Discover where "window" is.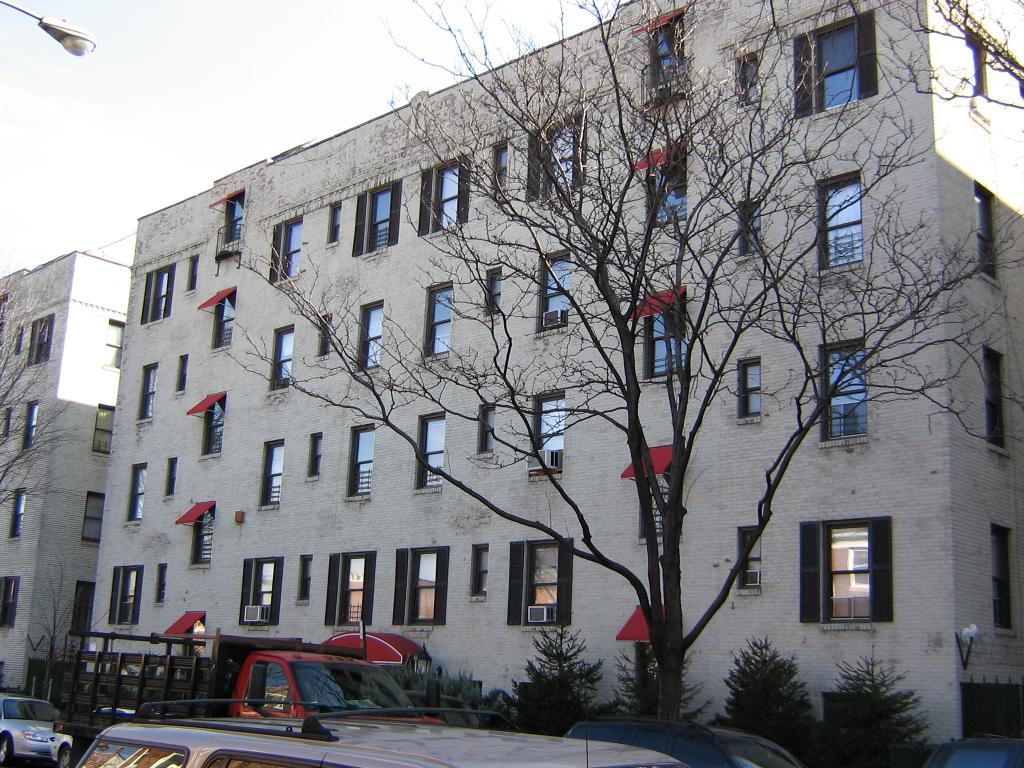
Discovered at {"x1": 795, "y1": 11, "x2": 876, "y2": 121}.
